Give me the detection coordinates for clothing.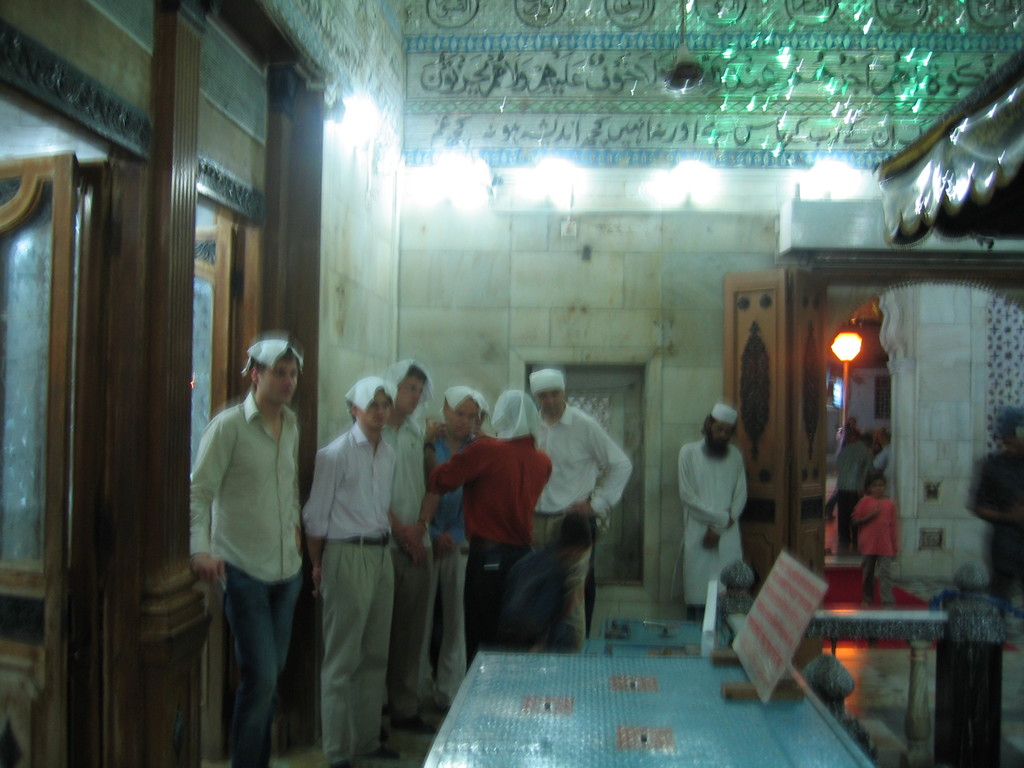
bbox=(852, 488, 902, 611).
